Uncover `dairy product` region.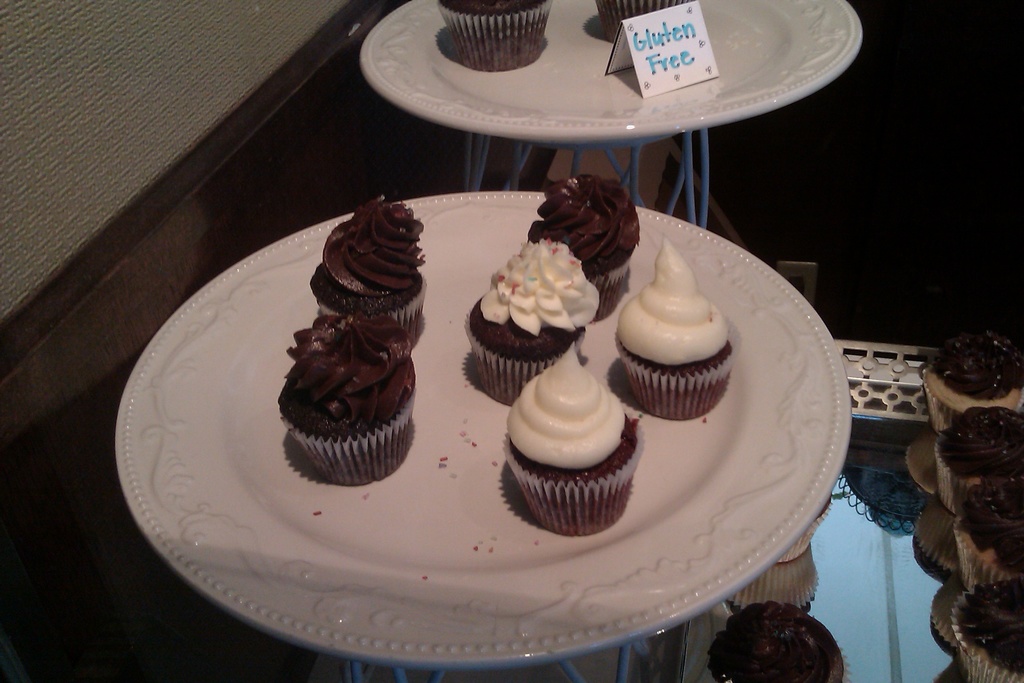
Uncovered: 515 364 634 493.
